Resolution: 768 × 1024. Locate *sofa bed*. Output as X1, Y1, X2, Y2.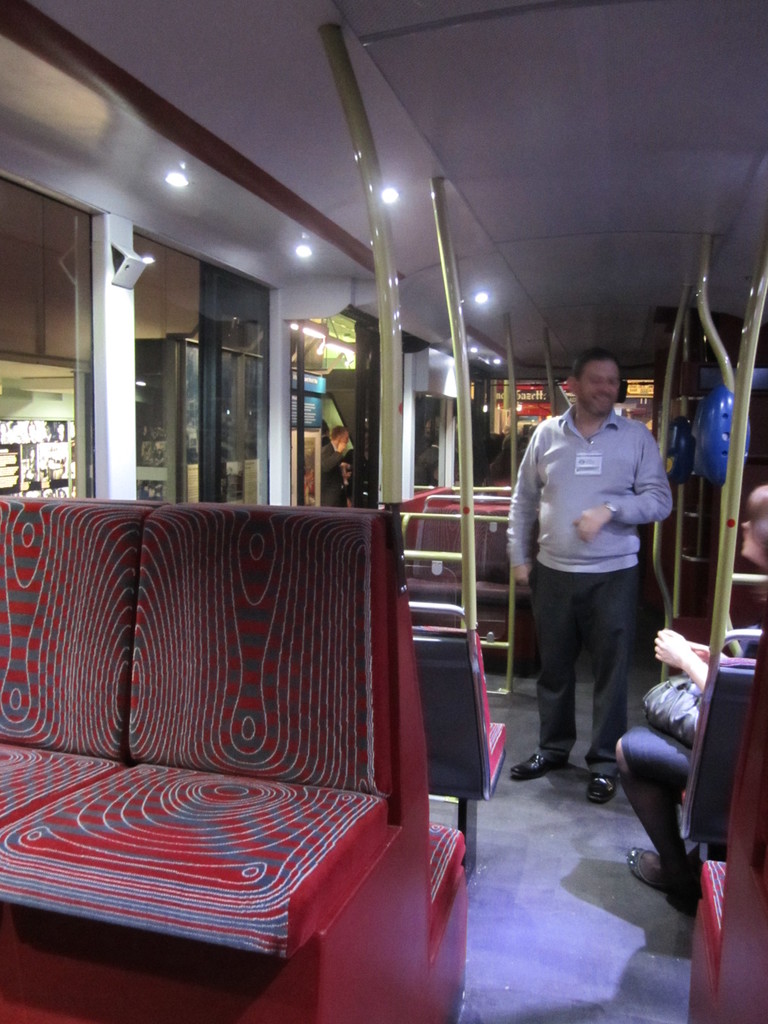
388, 490, 511, 636.
